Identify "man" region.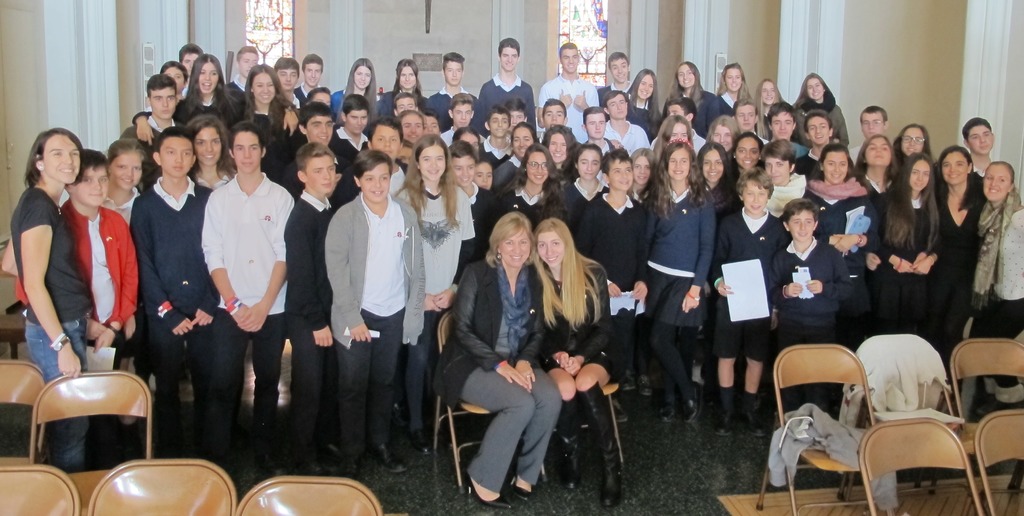
Region: bbox(271, 54, 299, 99).
